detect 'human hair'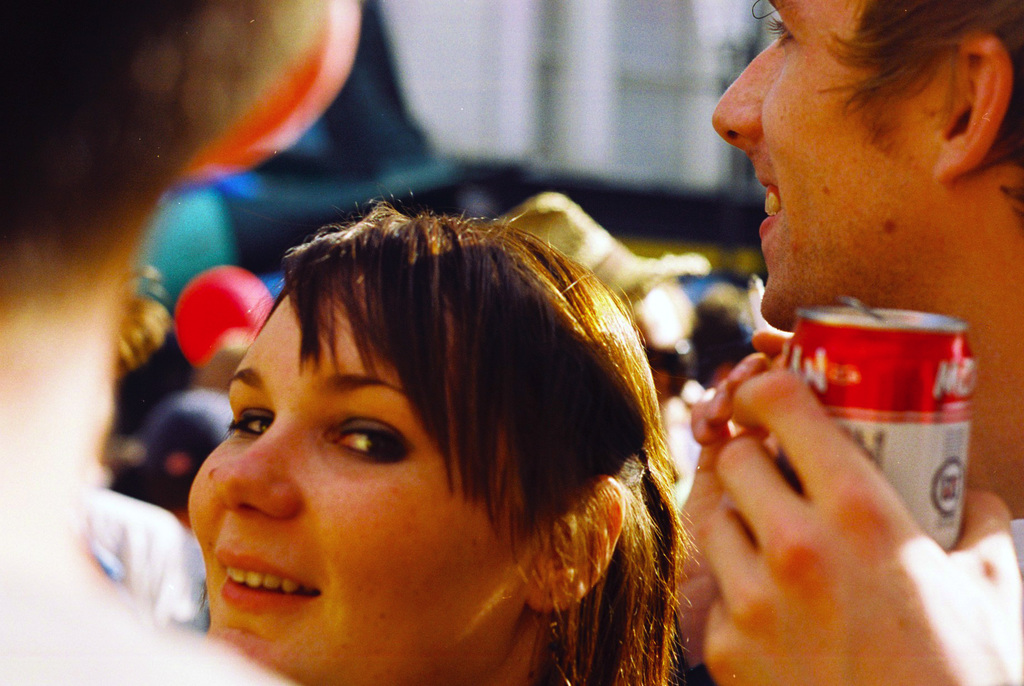
locate(172, 184, 703, 685)
